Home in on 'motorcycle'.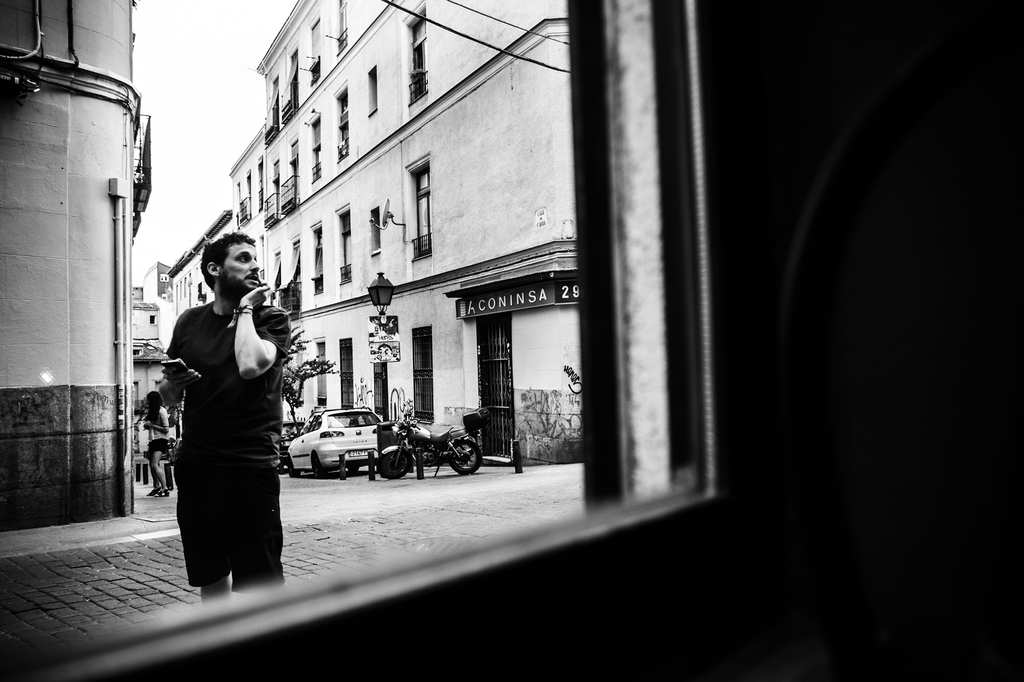
Homed in at 380:400:484:475.
